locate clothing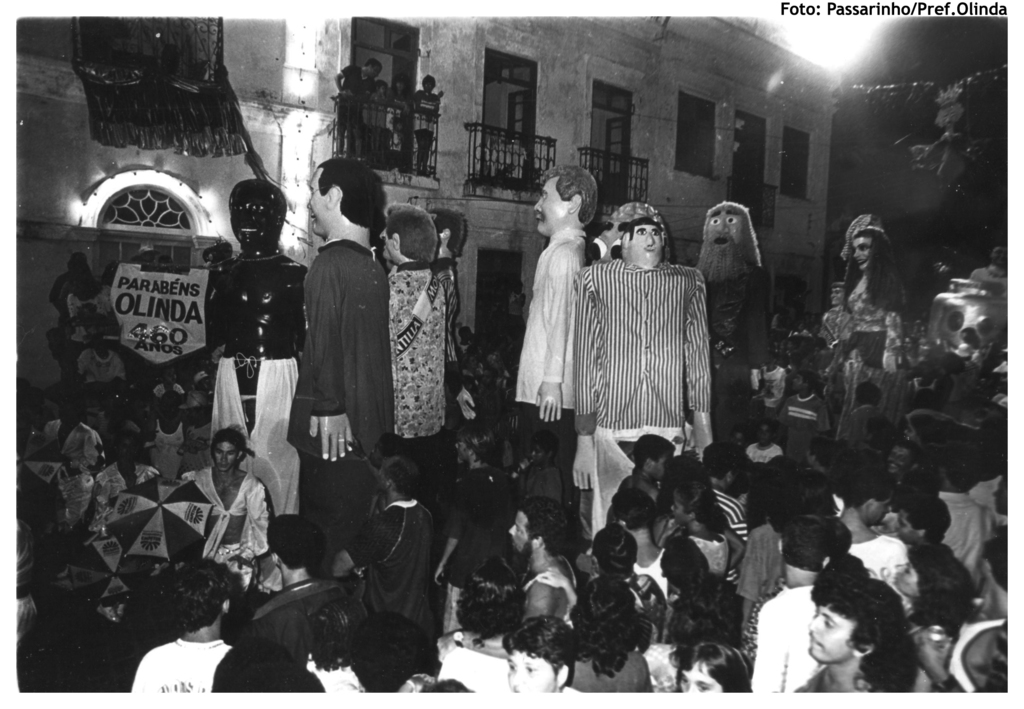
<region>497, 222, 582, 478</region>
